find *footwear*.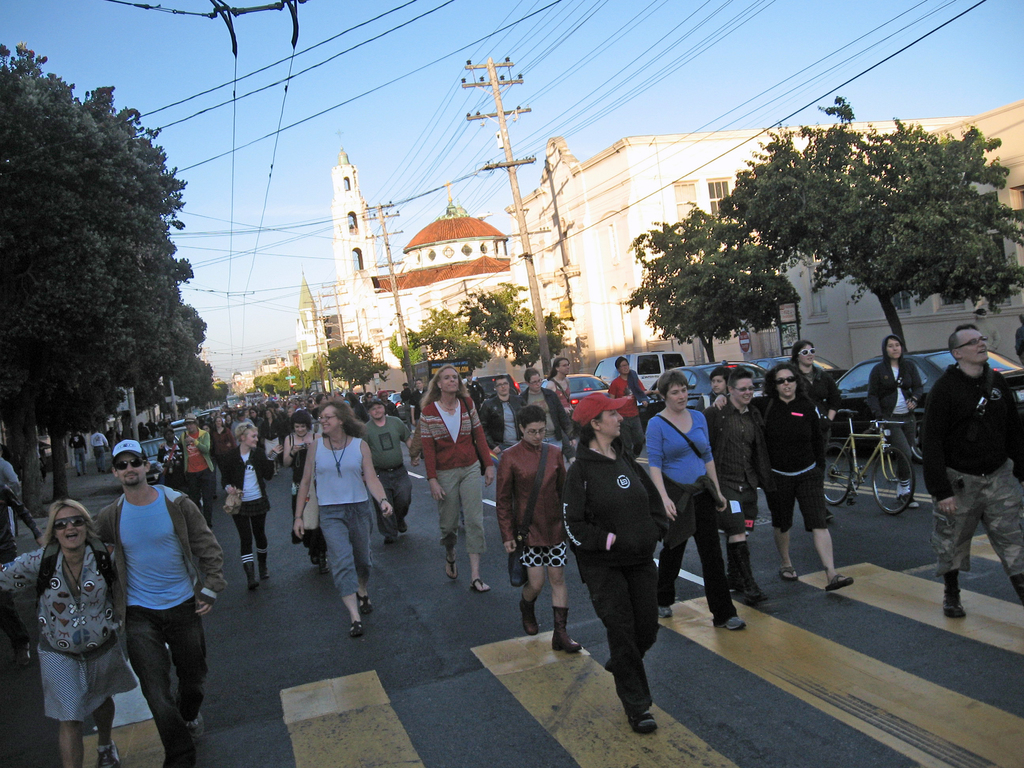
l=398, t=520, r=405, b=533.
